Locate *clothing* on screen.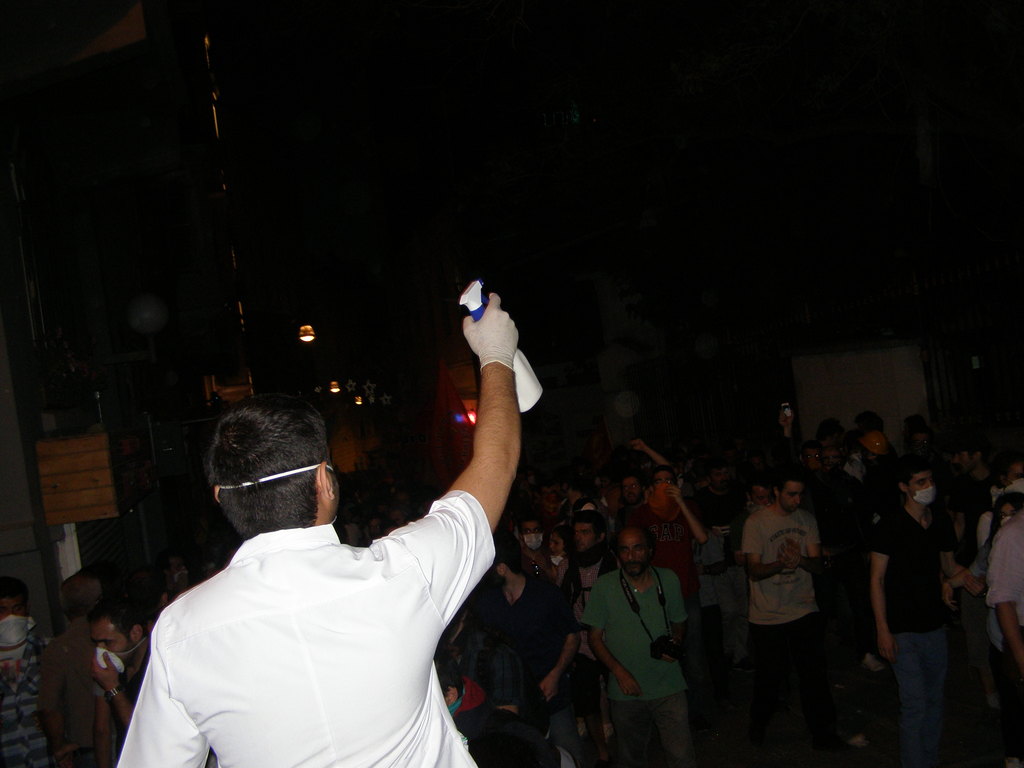
On screen at x1=106 y1=488 x2=497 y2=767.
